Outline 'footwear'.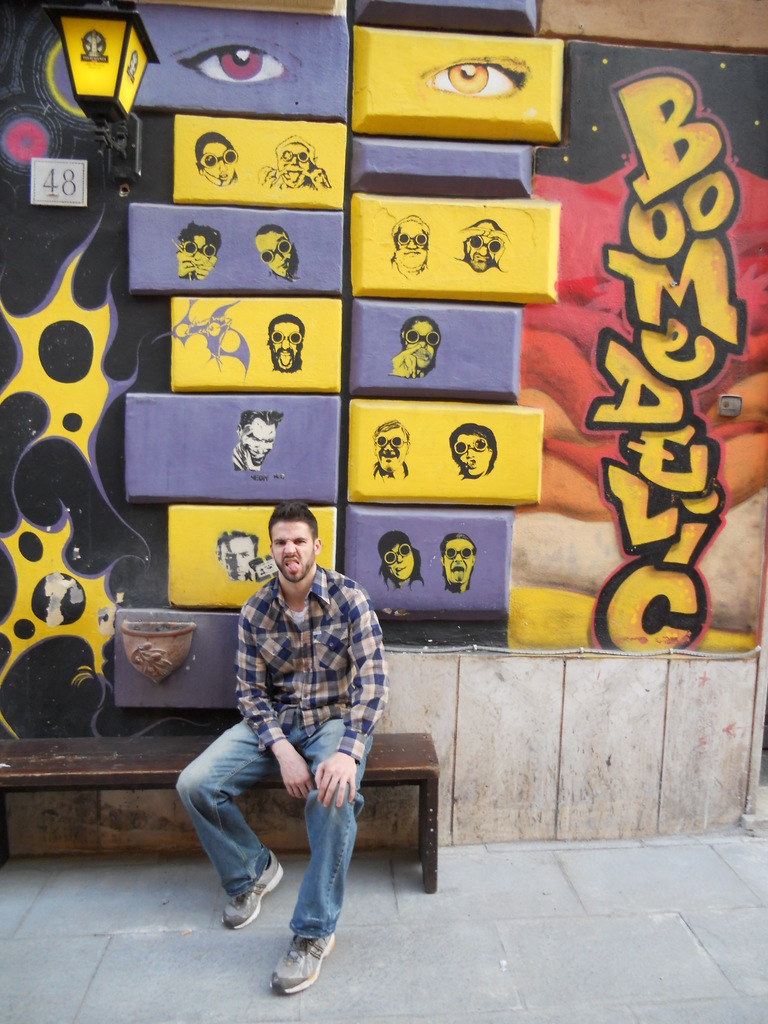
Outline: x1=222 y1=847 x2=282 y2=931.
